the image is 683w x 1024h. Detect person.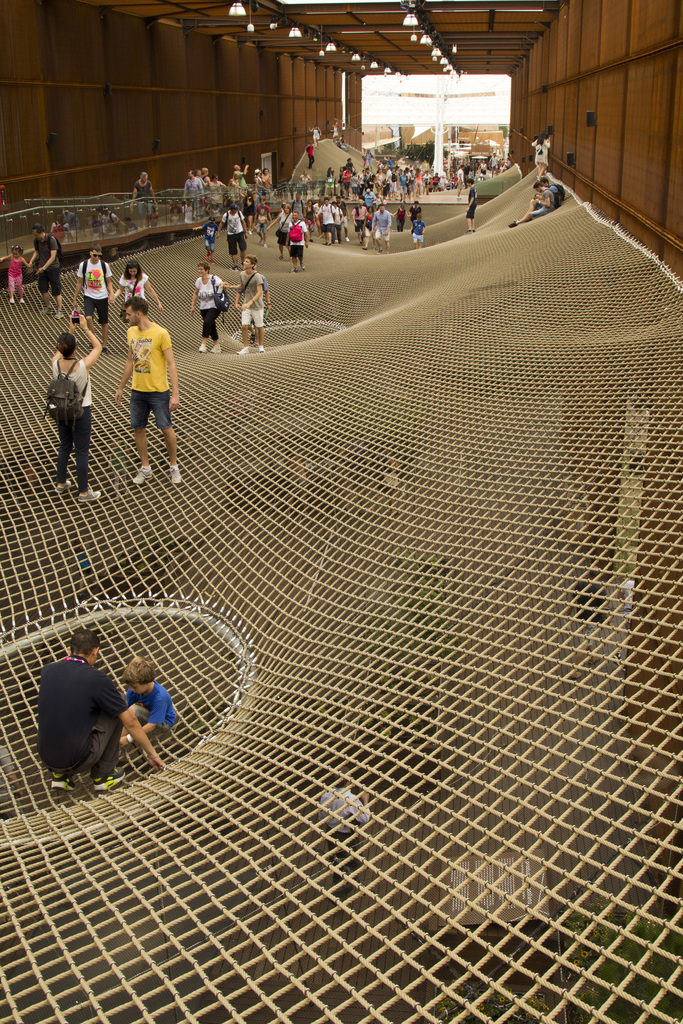
Detection: x1=119, y1=259, x2=167, y2=319.
